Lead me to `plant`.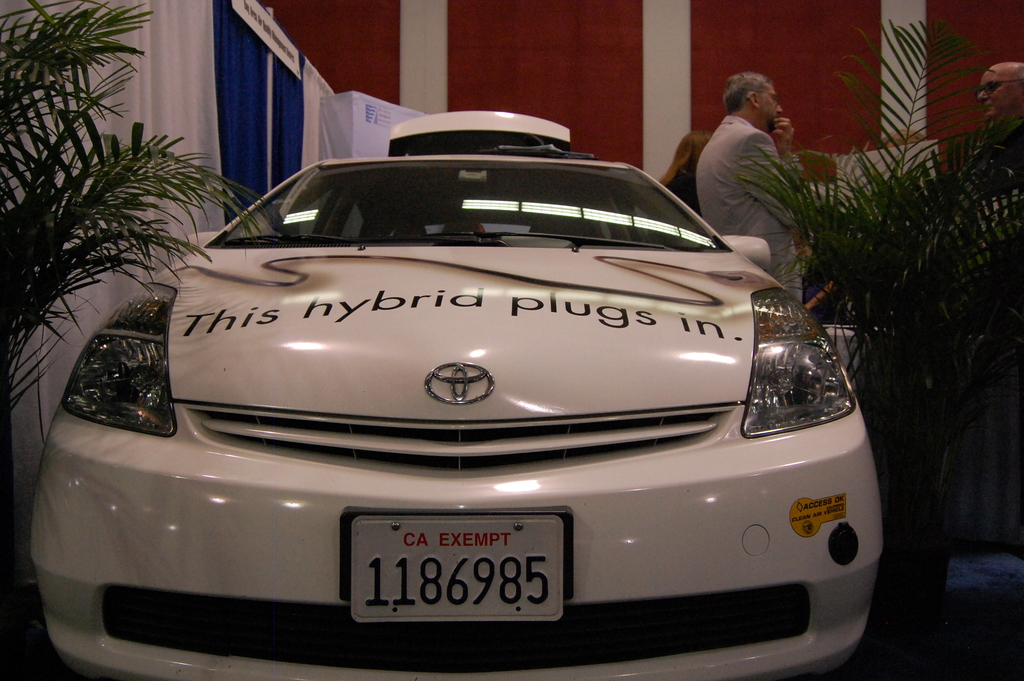
Lead to (8, 25, 227, 420).
